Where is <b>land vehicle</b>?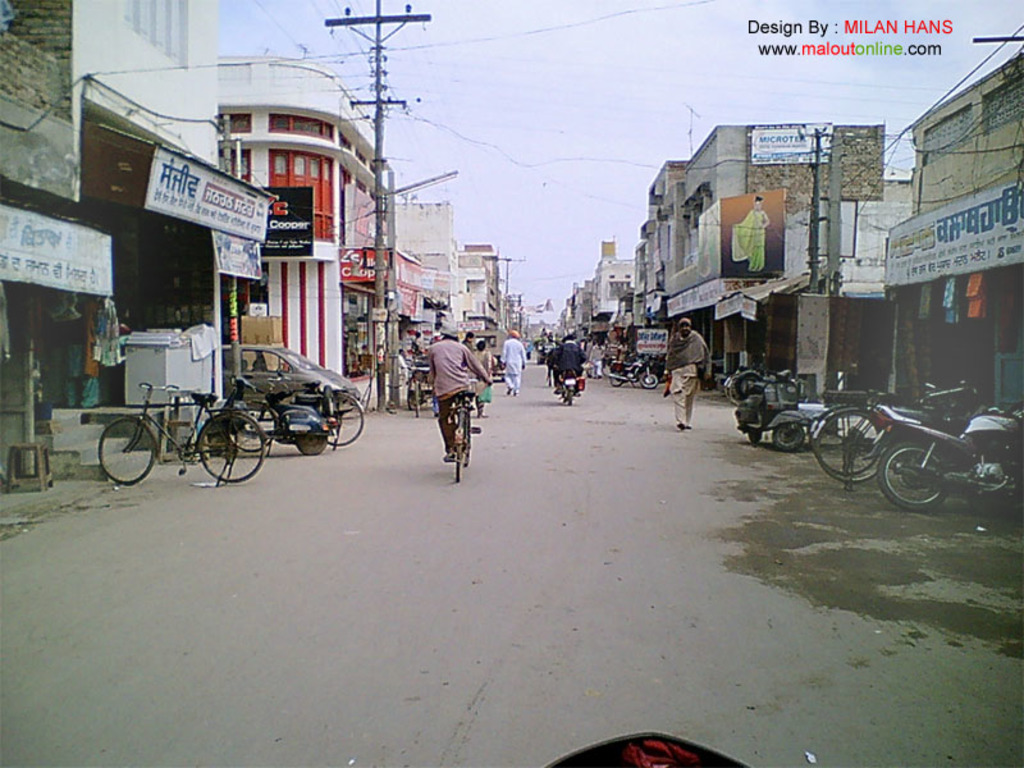
(447, 375, 493, 481).
